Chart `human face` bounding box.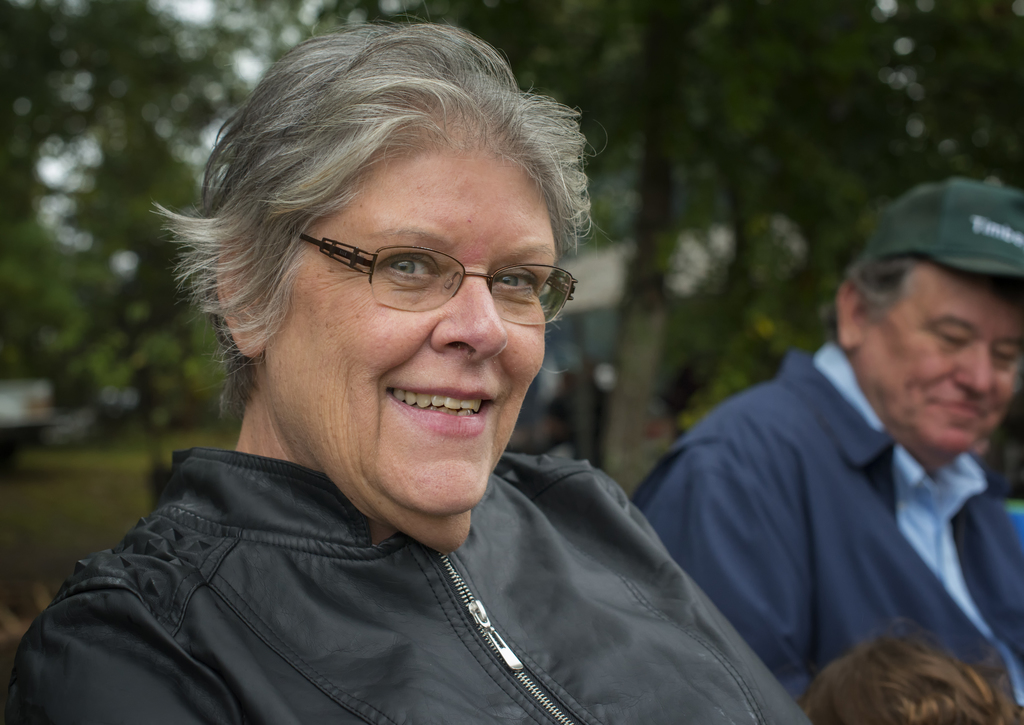
Charted: select_region(257, 149, 563, 515).
